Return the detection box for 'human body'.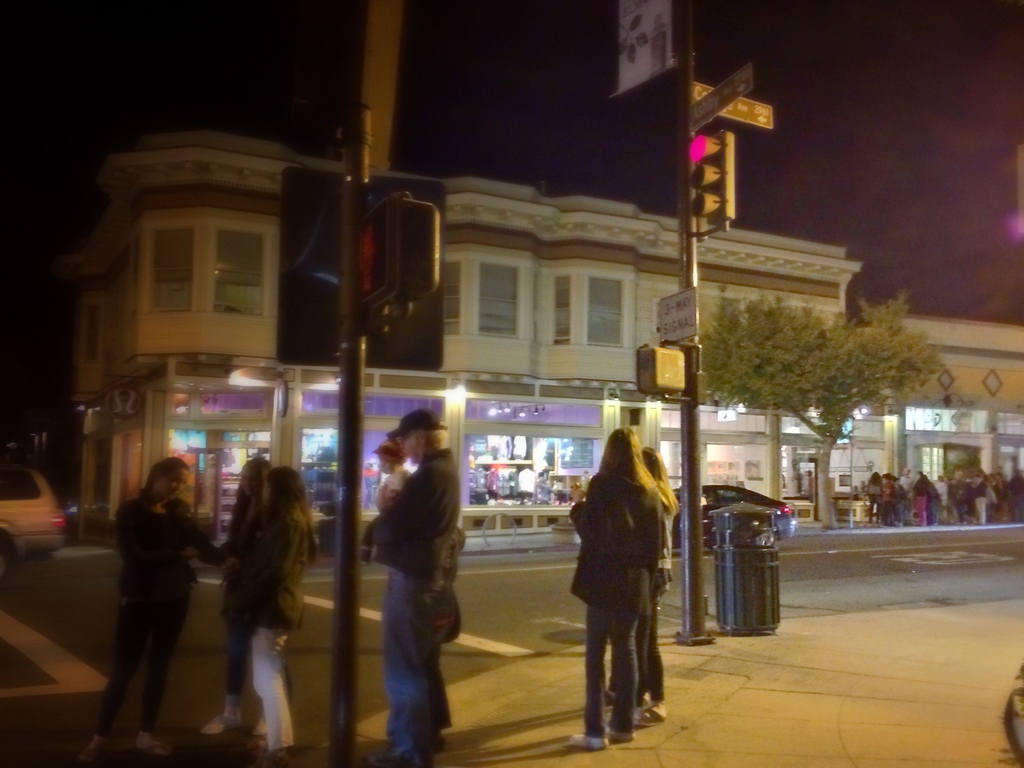
(370,440,411,506).
